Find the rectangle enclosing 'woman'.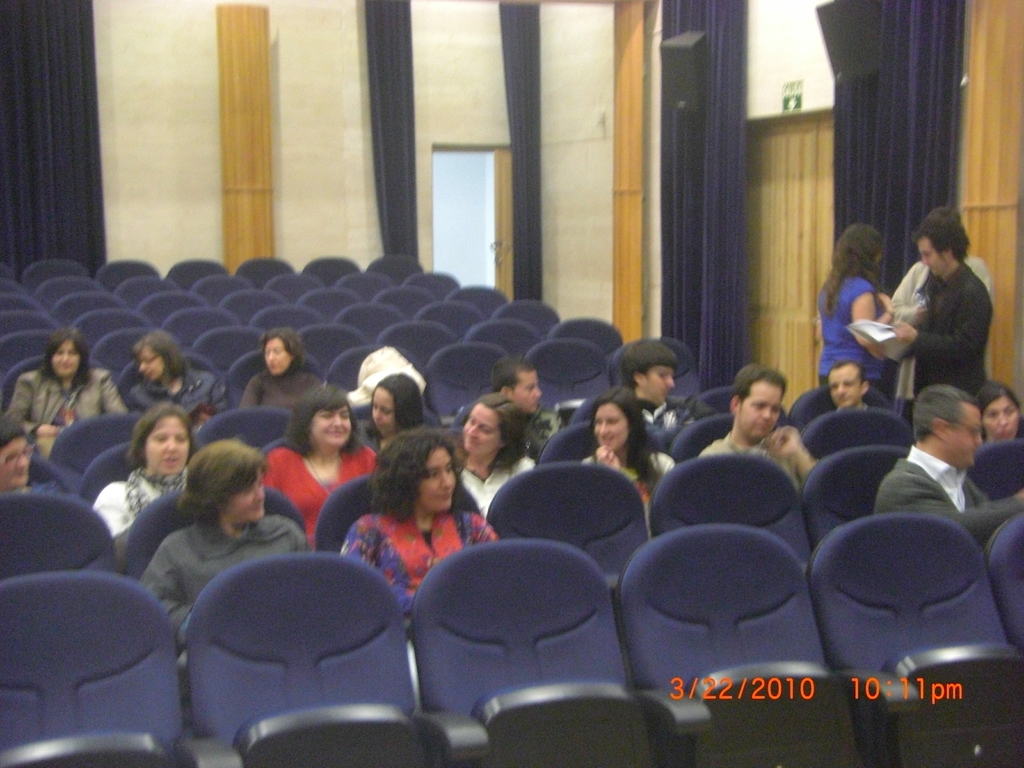
box=[126, 328, 234, 433].
